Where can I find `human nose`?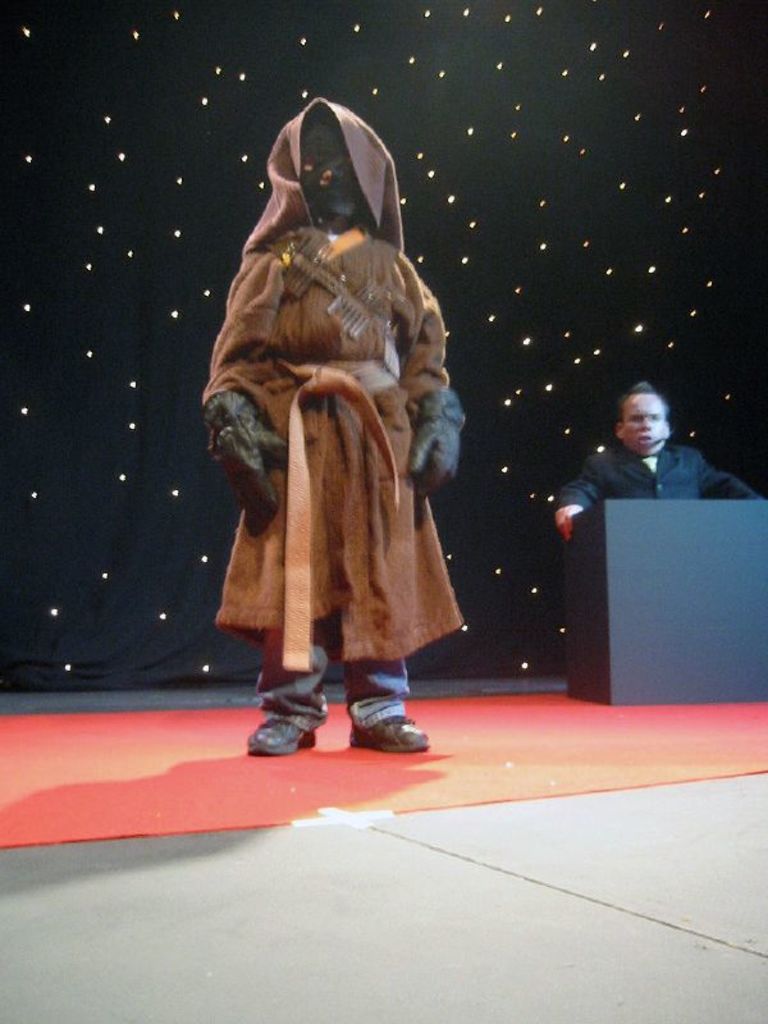
You can find it at x1=635, y1=416, x2=655, y2=431.
